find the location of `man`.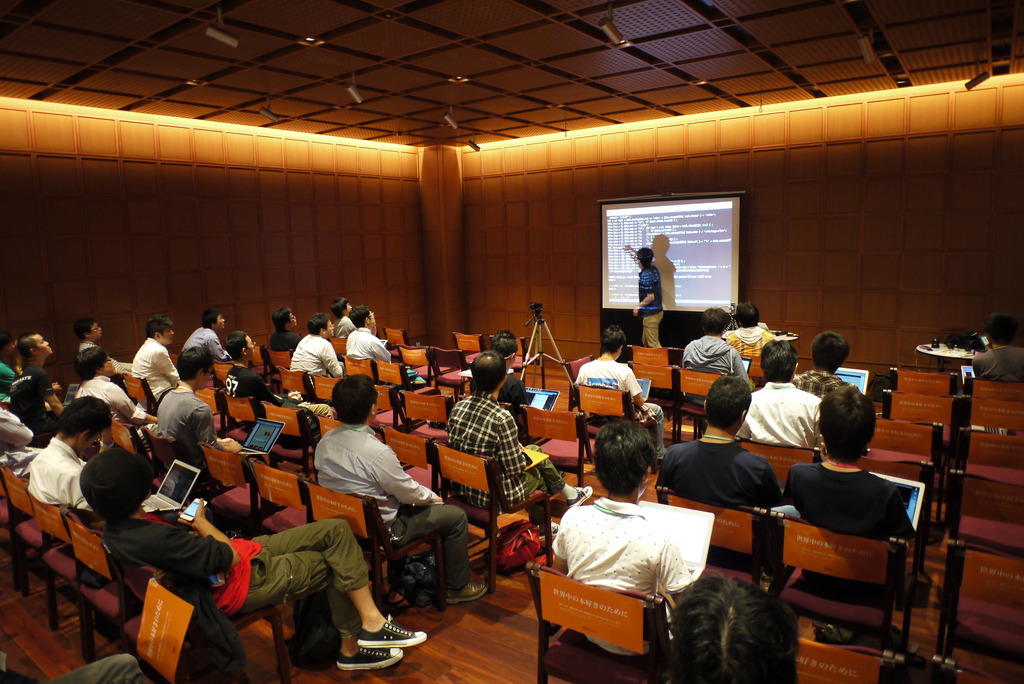
Location: 0,361,16,400.
